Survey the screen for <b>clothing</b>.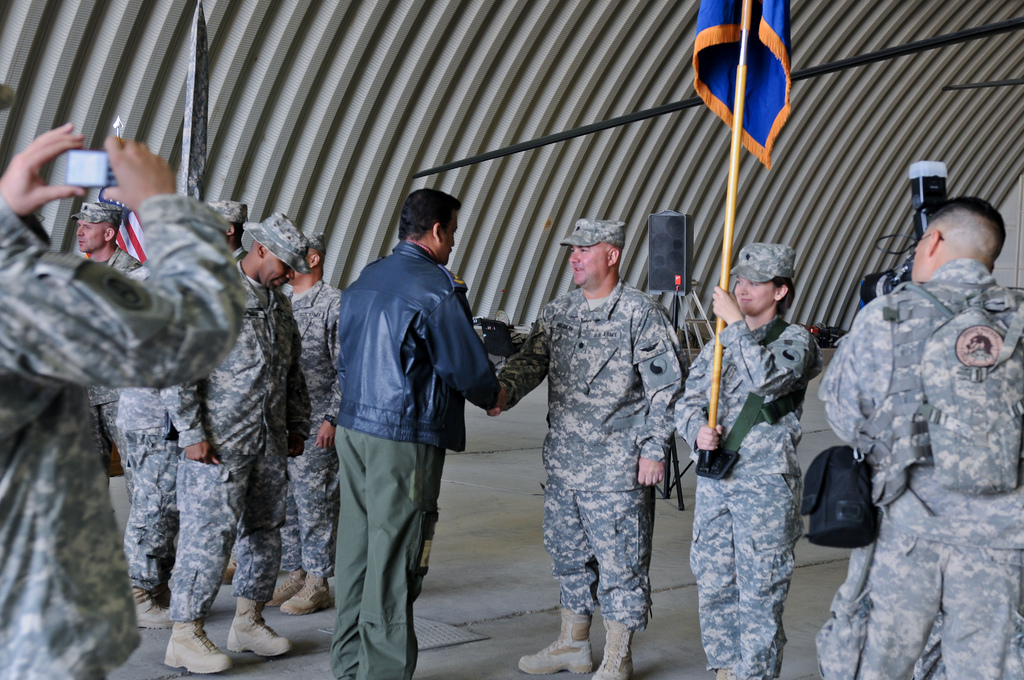
Survey found: detection(825, 255, 1023, 679).
